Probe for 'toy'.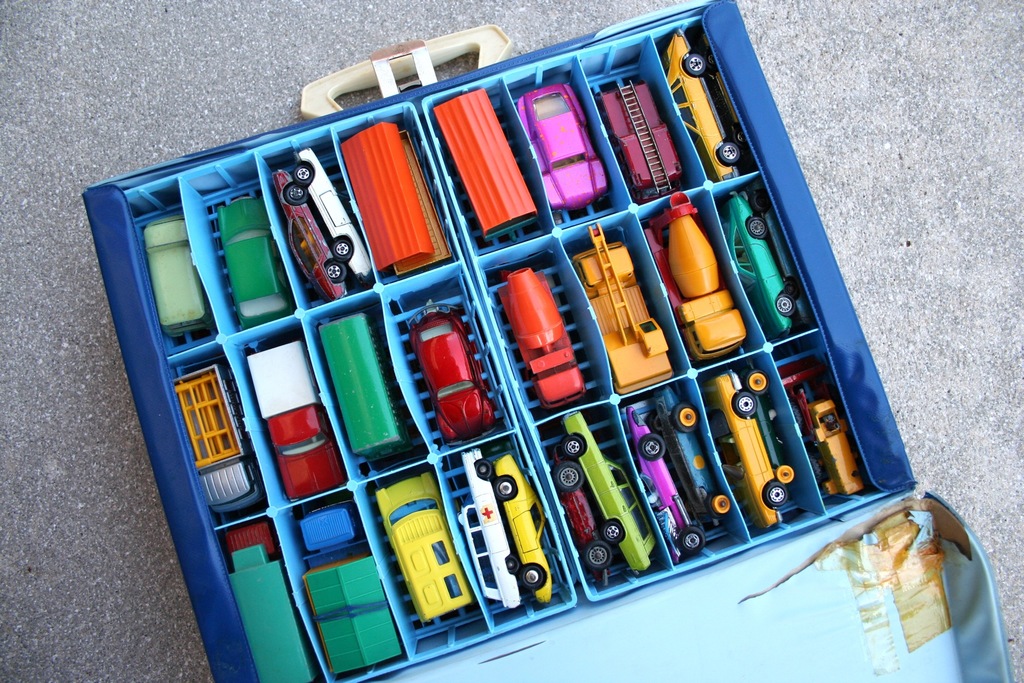
Probe result: 499,267,594,408.
